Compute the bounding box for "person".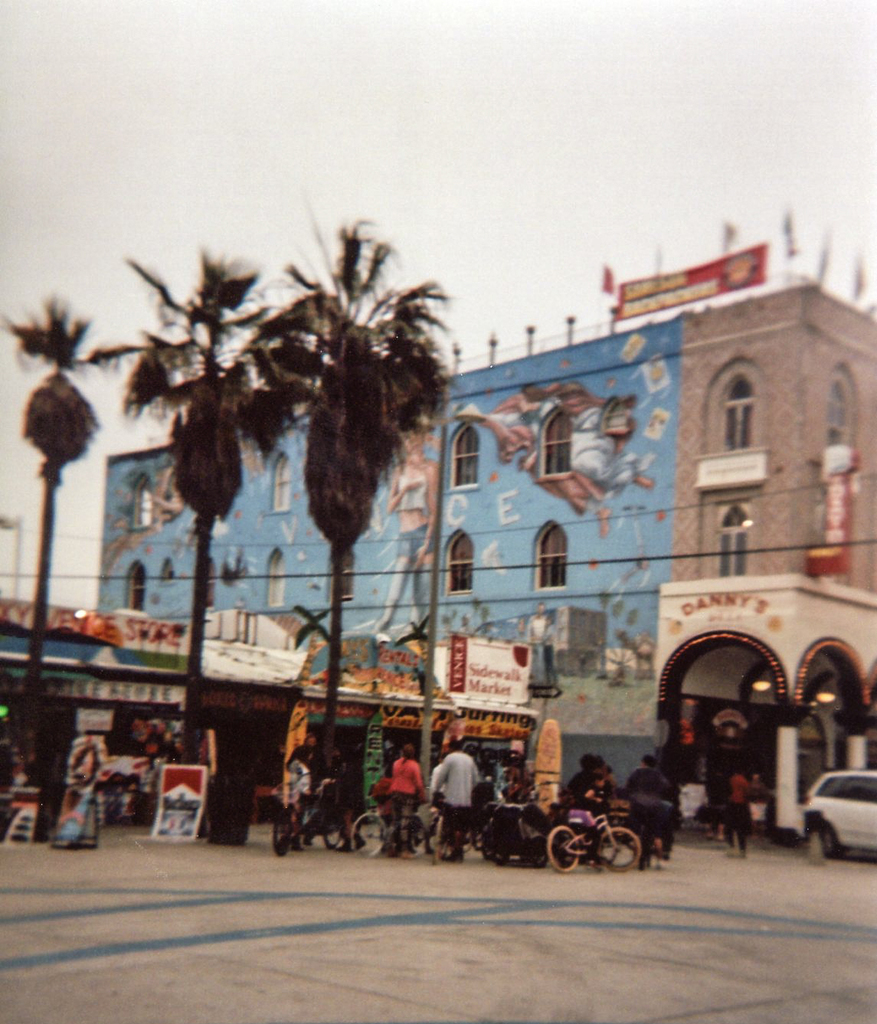
<bbox>298, 737, 322, 774</bbox>.
